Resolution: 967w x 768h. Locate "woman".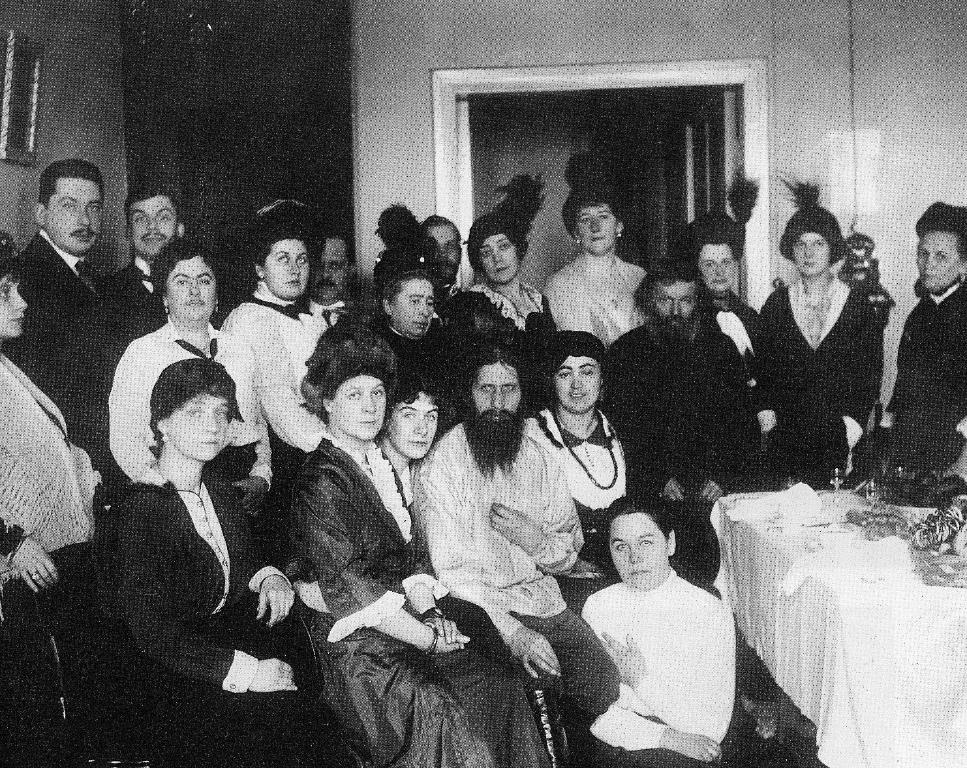
locate(453, 202, 551, 354).
